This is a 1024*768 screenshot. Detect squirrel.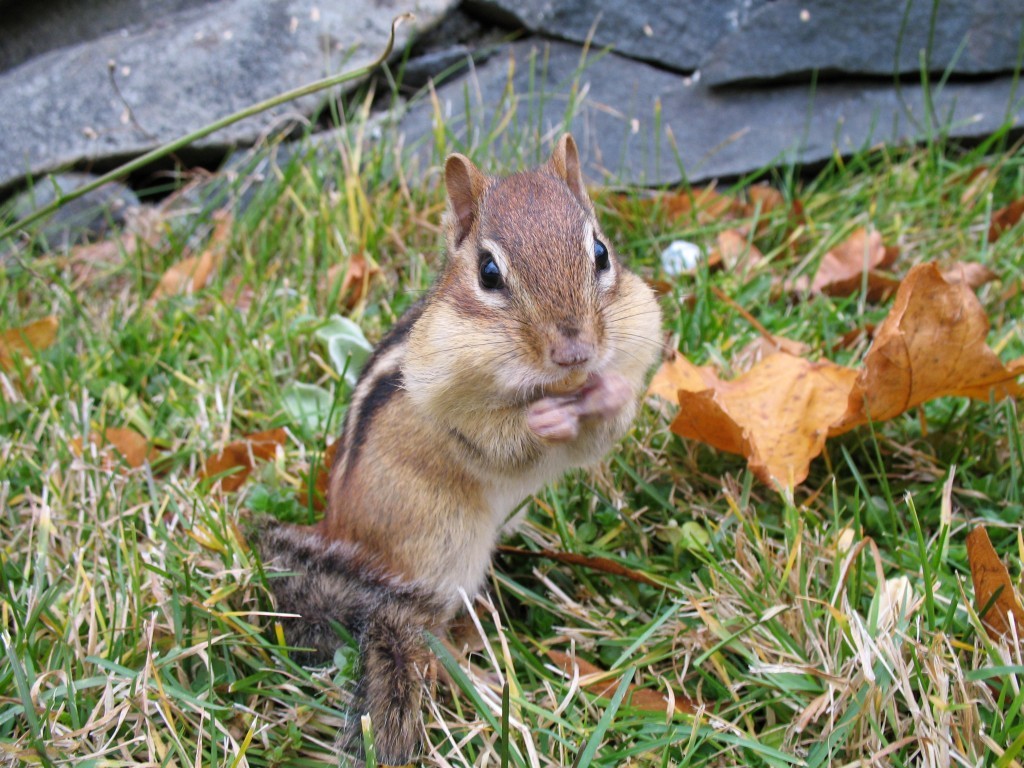
detection(242, 135, 667, 767).
